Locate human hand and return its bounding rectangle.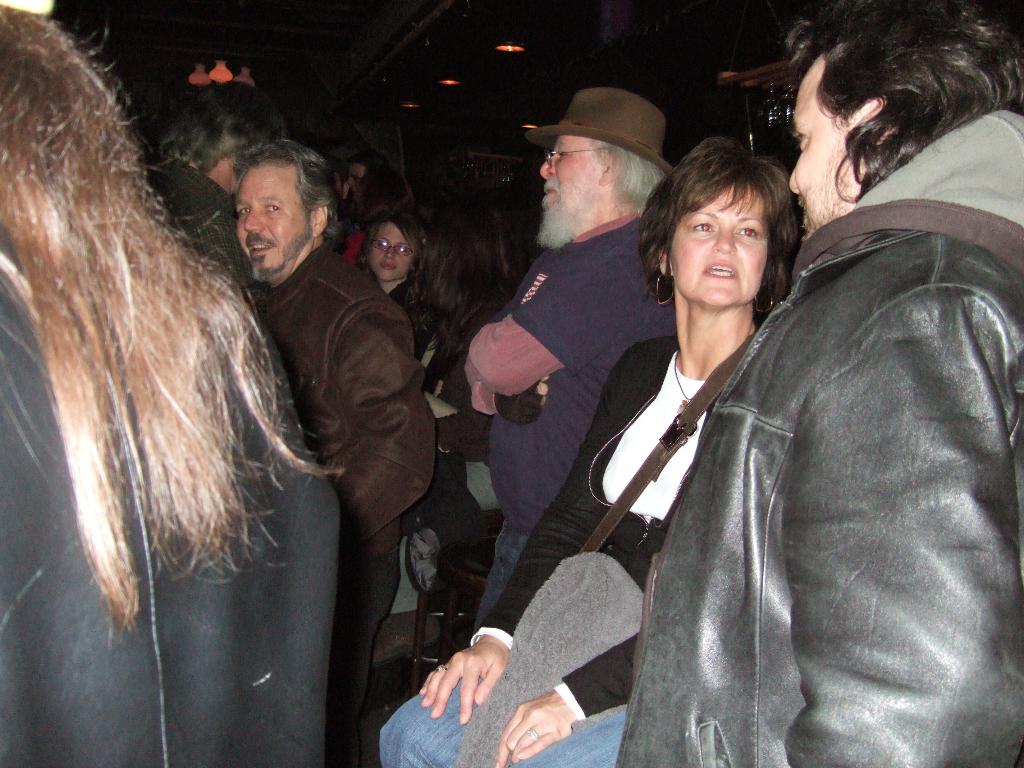
<box>492,688,580,767</box>.
